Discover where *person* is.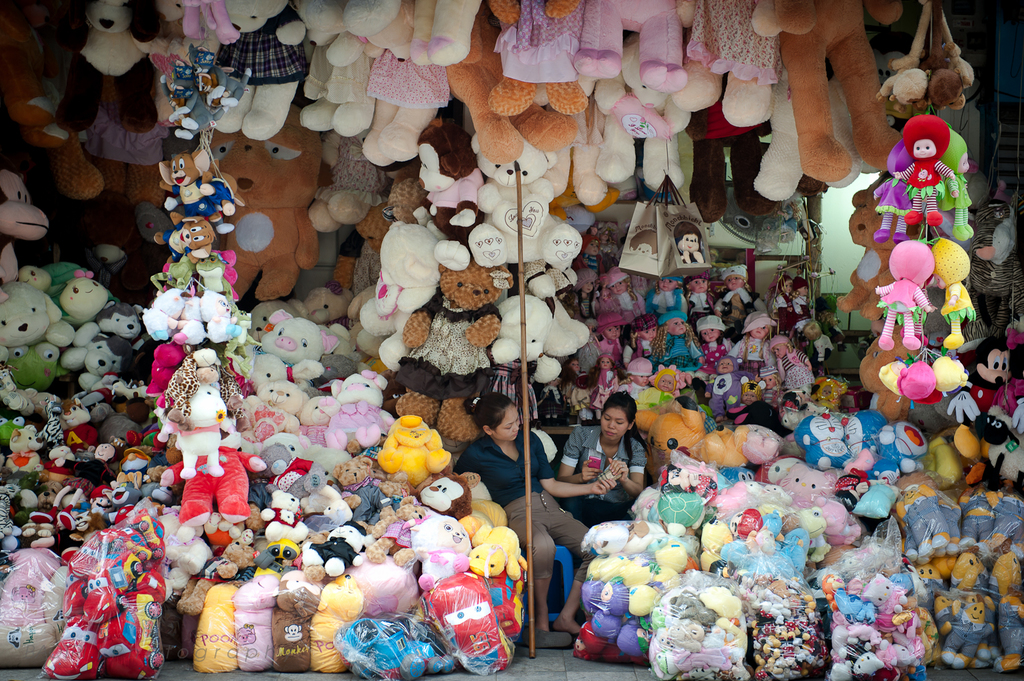
Discovered at bbox=[729, 325, 784, 372].
